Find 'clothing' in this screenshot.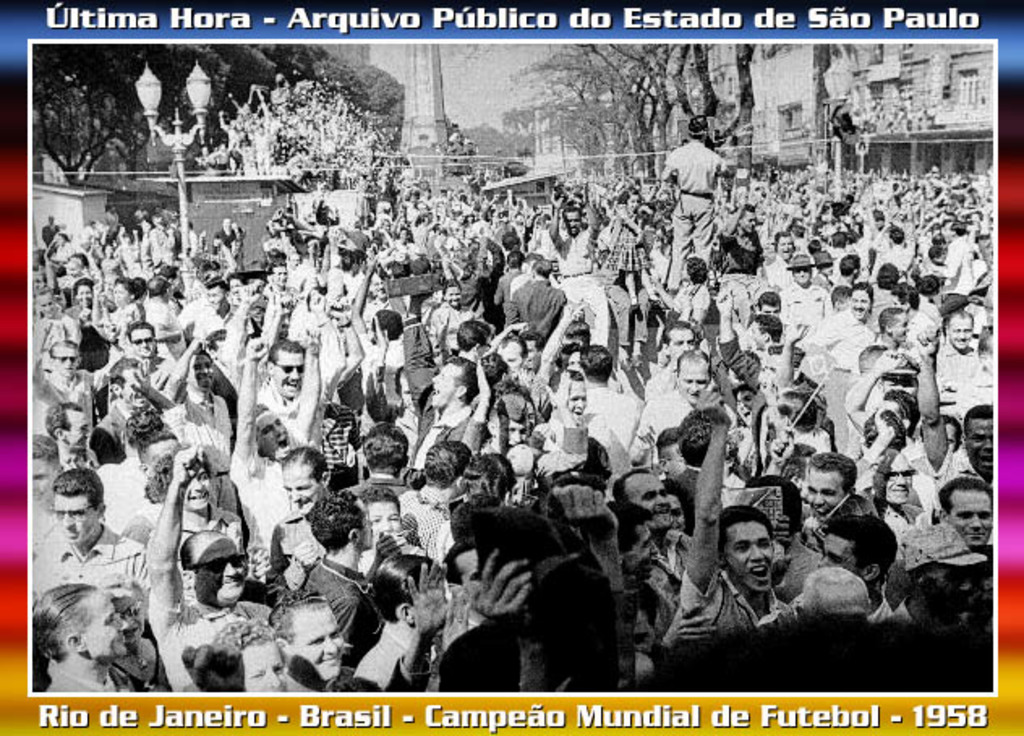
The bounding box for 'clothing' is {"x1": 582, "y1": 383, "x2": 648, "y2": 456}.
